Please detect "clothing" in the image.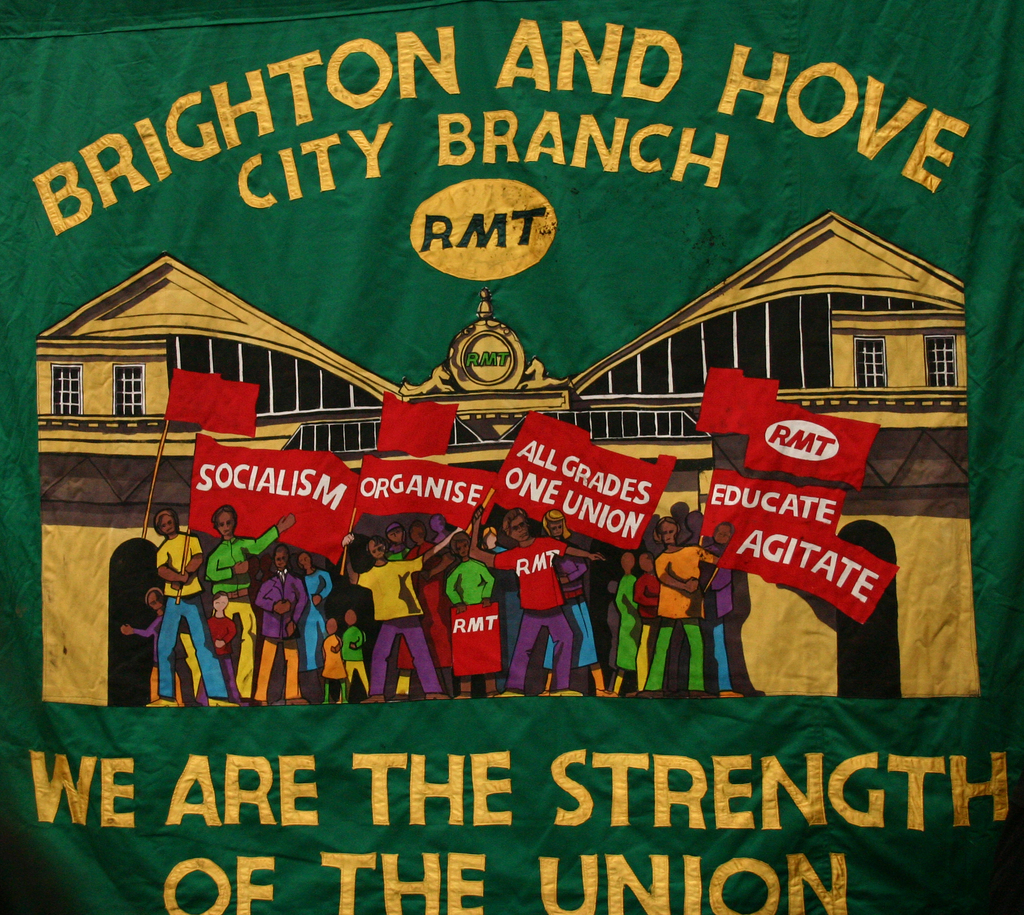
l=154, t=535, r=235, b=704.
